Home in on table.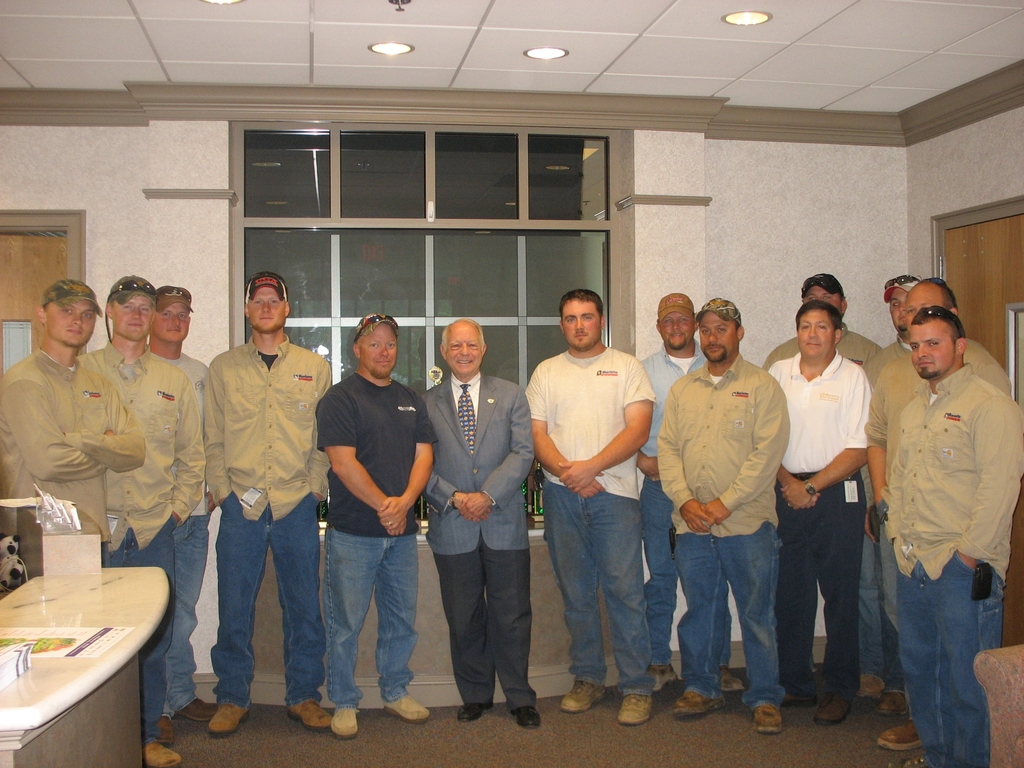
Homed in at box(2, 547, 180, 767).
